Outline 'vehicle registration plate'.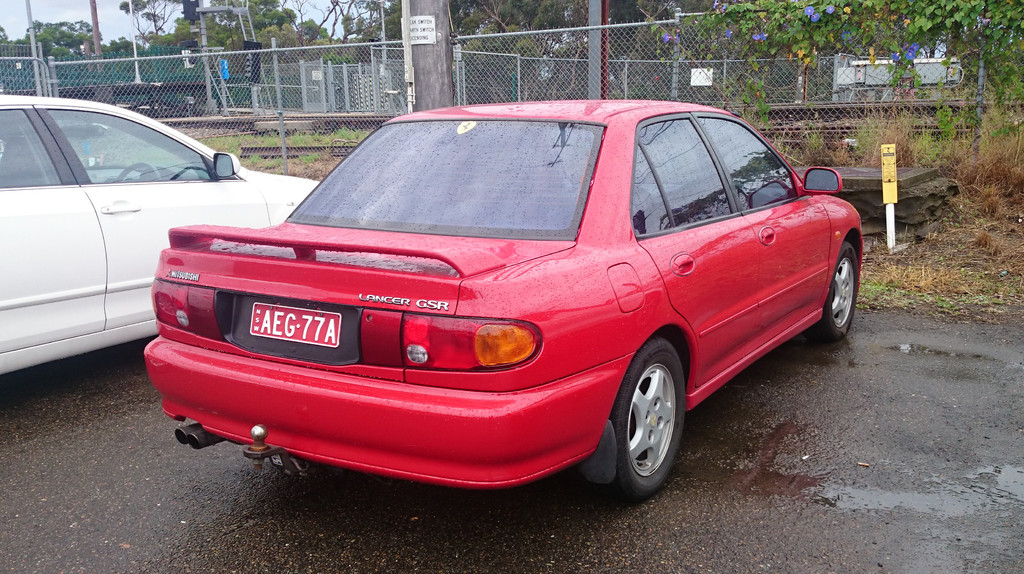
Outline: [245, 299, 344, 355].
